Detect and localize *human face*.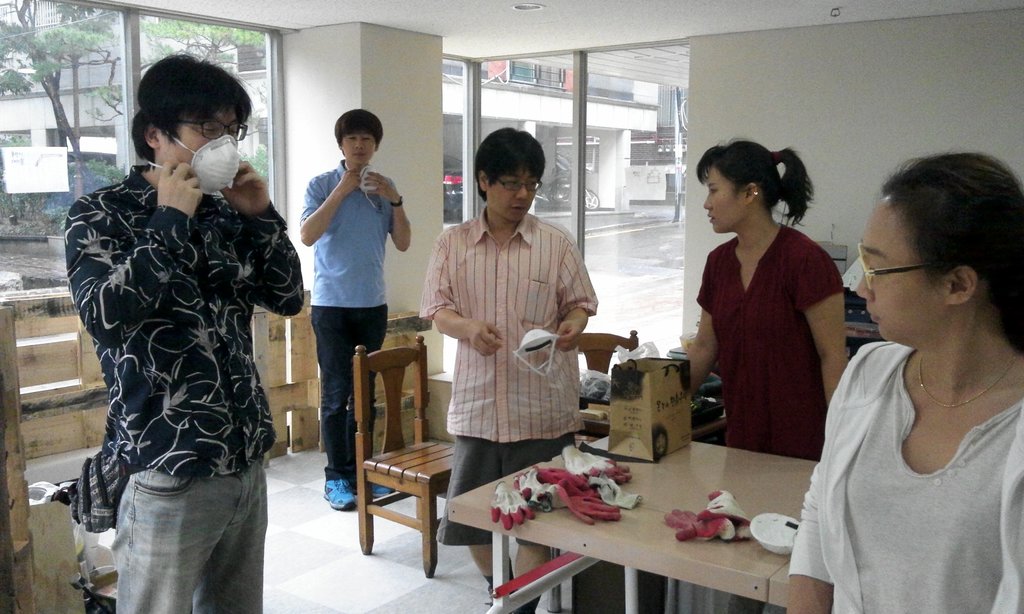
Localized at l=855, t=196, r=950, b=342.
